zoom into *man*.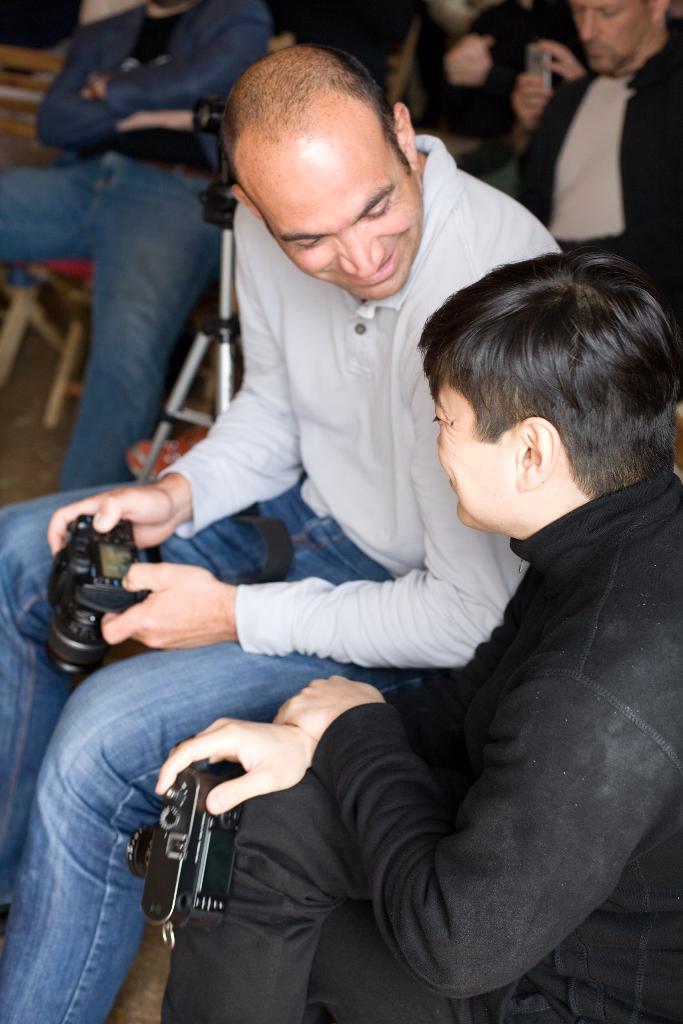
Zoom target: select_region(0, 0, 279, 493).
